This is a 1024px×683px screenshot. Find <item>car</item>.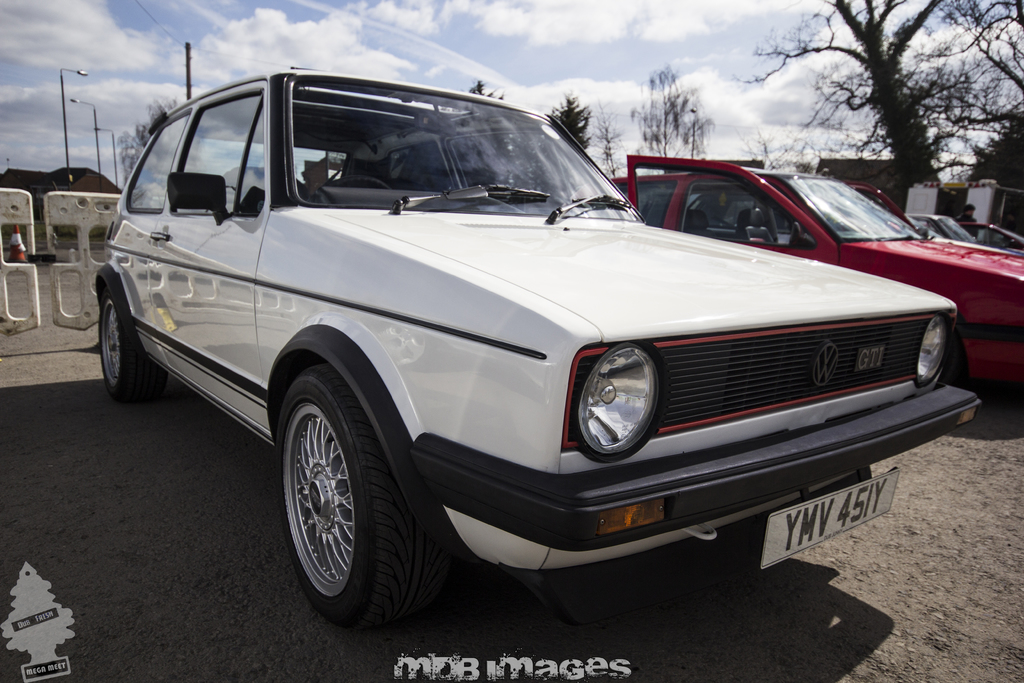
Bounding box: box=[607, 153, 1023, 403].
